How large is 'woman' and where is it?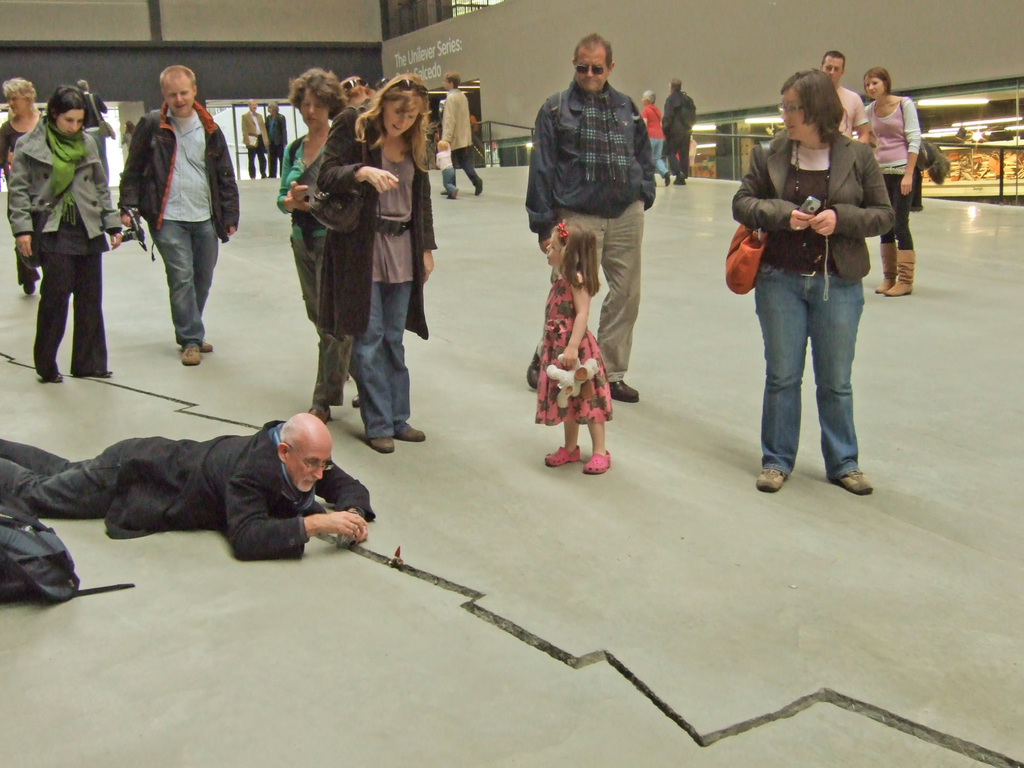
Bounding box: [275, 67, 362, 431].
